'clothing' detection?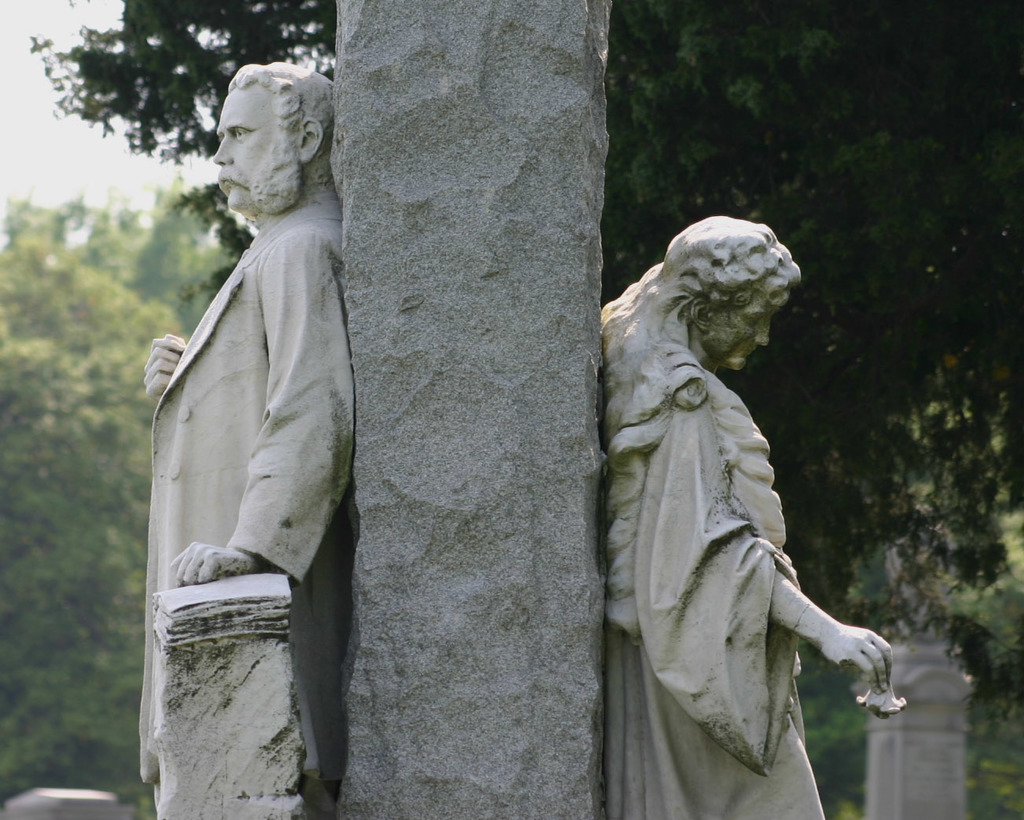
[101, 198, 376, 799]
